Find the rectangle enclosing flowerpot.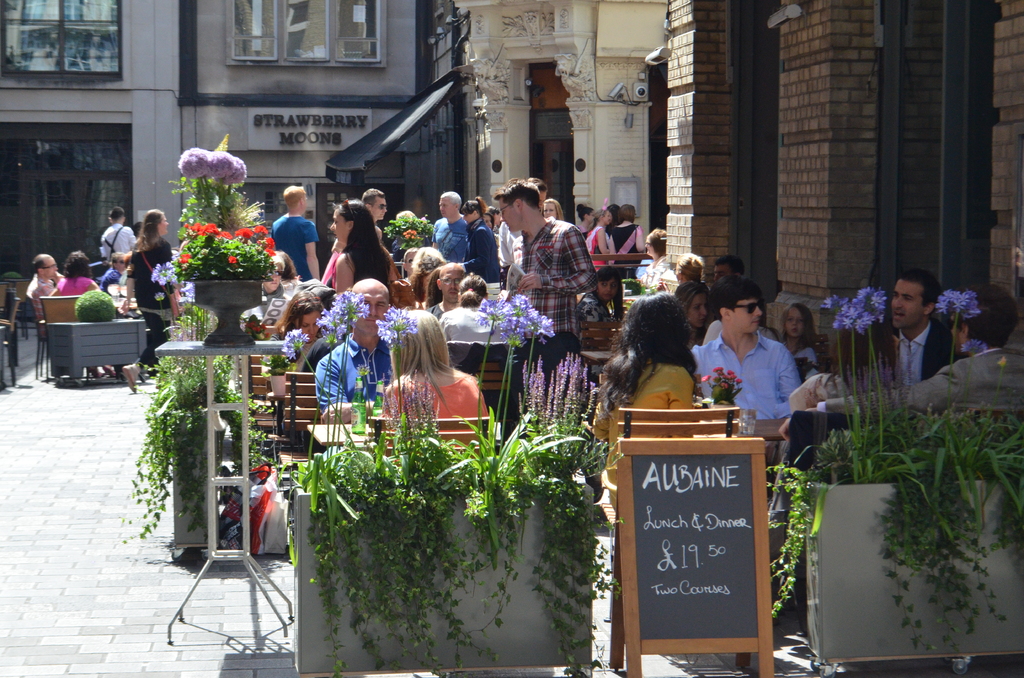
box=[49, 319, 145, 387].
